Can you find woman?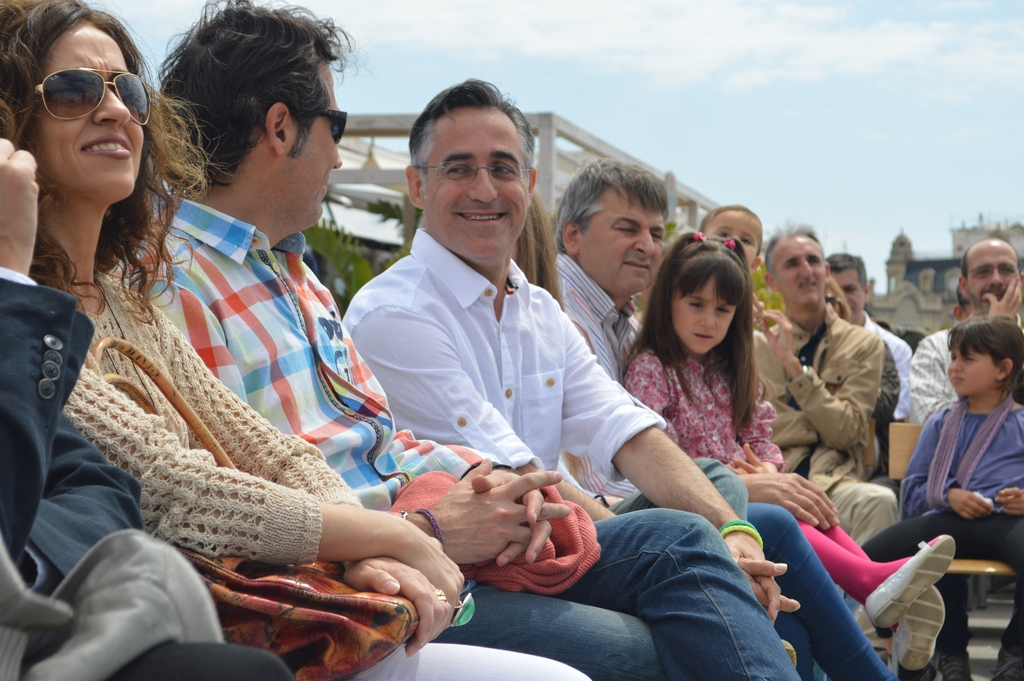
Yes, bounding box: 0:0:590:680.
